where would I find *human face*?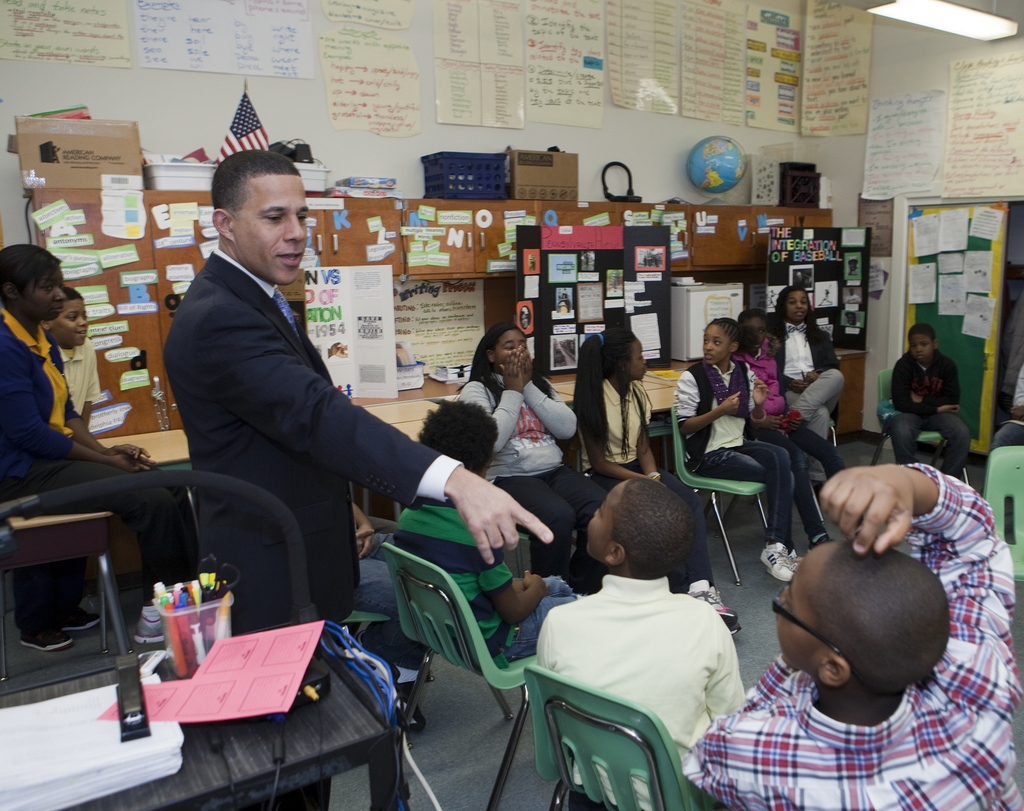
At Rect(626, 338, 648, 379).
